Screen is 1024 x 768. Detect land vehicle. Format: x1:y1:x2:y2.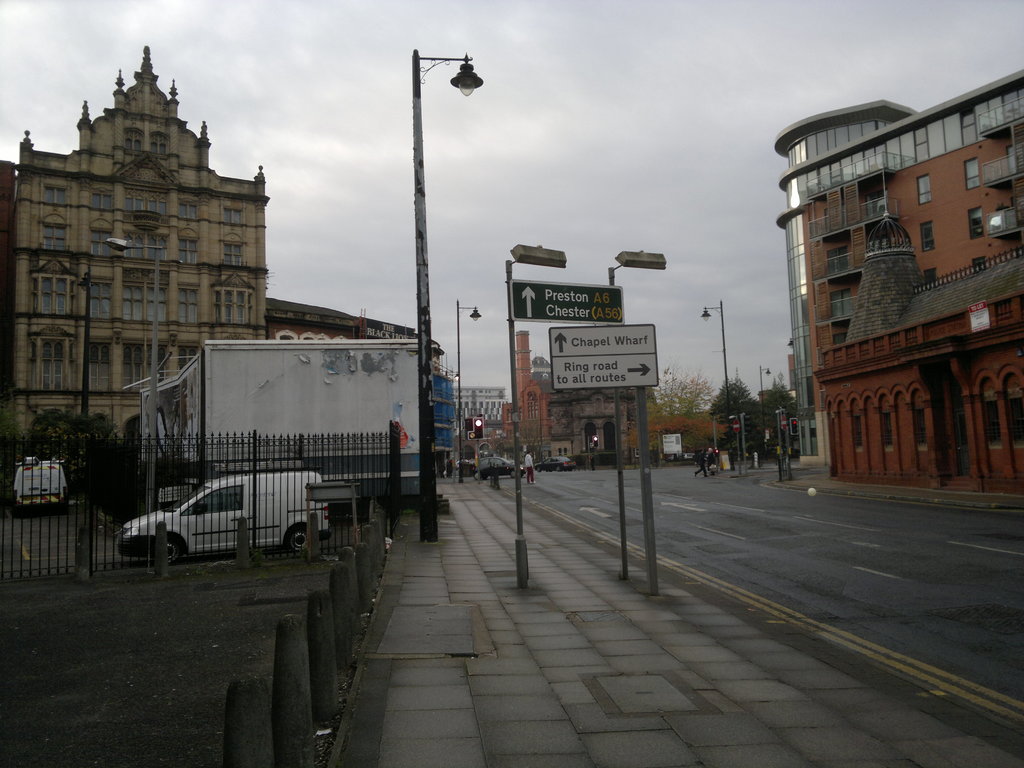
17:458:63:511.
